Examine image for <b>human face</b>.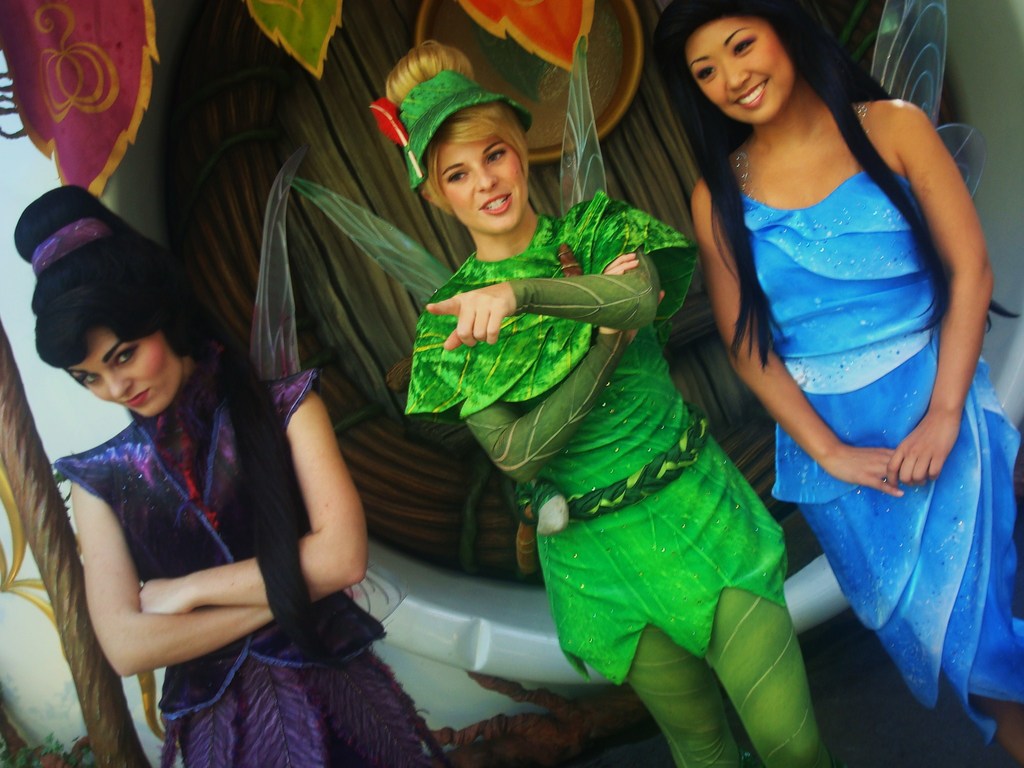
Examination result: [x1=684, y1=16, x2=801, y2=130].
